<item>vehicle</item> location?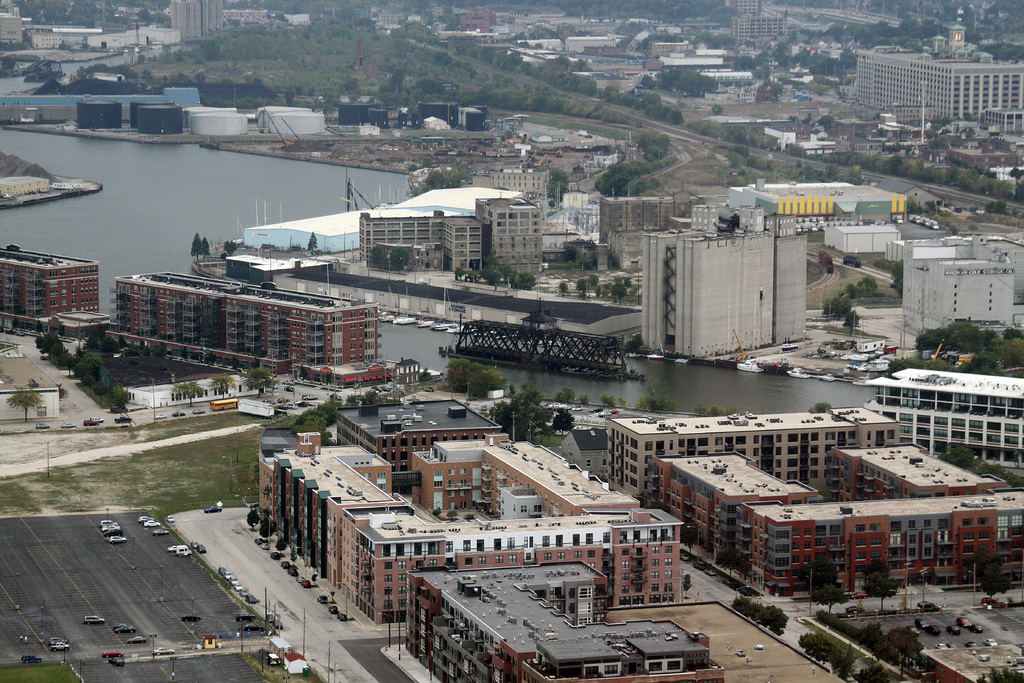
rect(105, 532, 124, 546)
